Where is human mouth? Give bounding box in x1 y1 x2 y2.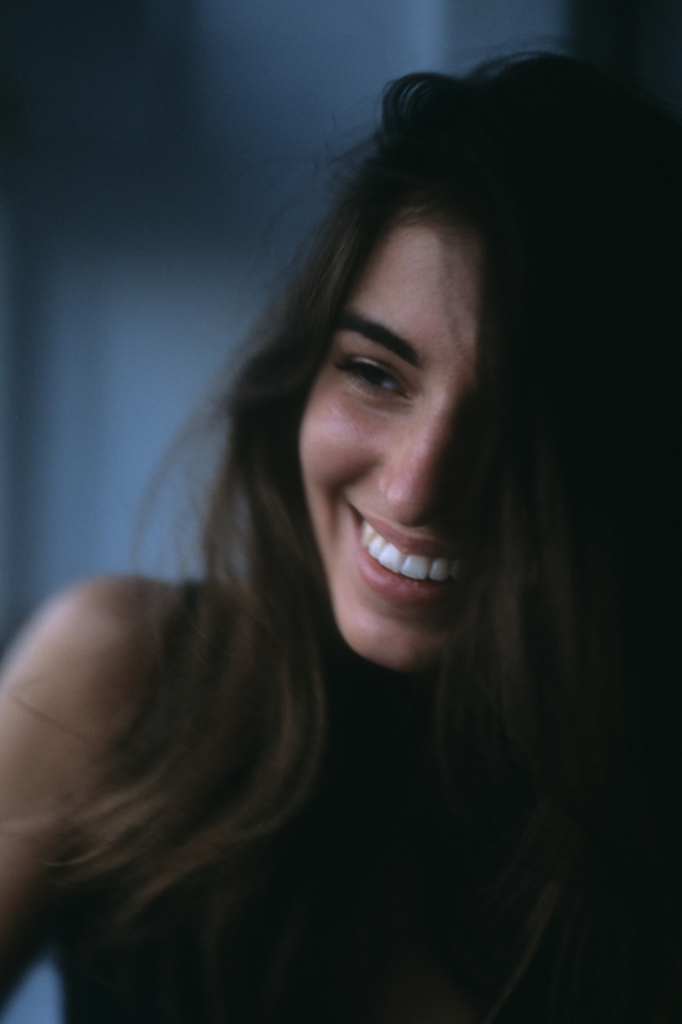
334 521 482 604.
